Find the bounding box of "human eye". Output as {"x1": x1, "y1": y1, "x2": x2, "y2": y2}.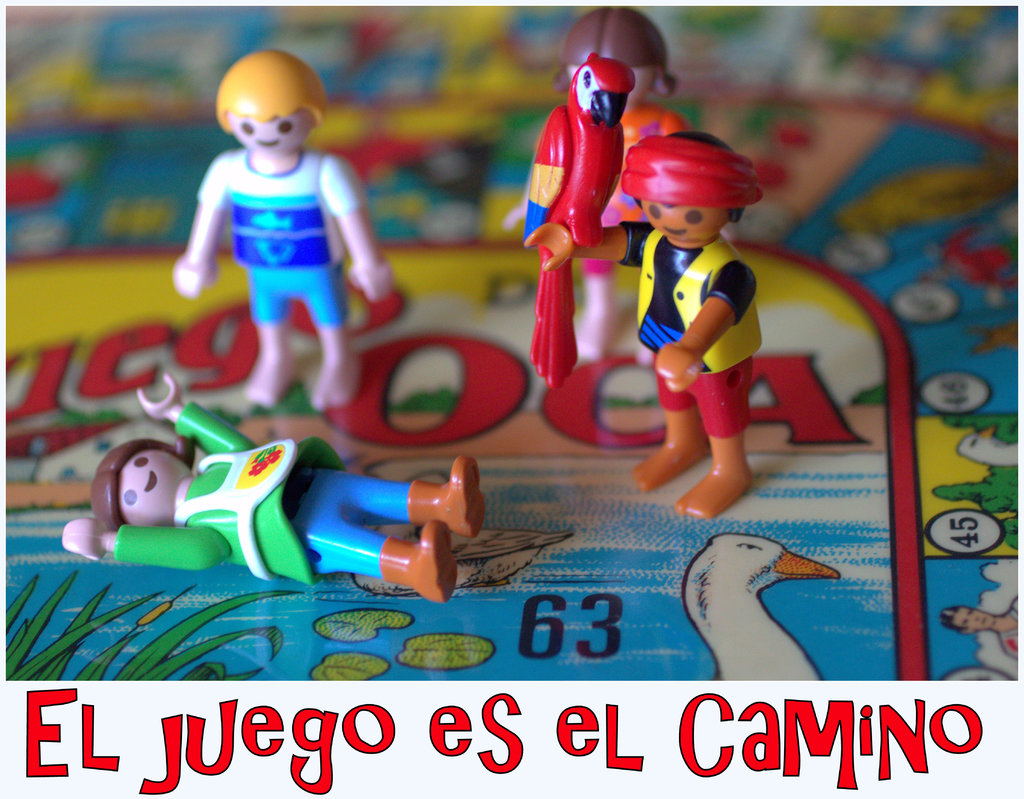
{"x1": 279, "y1": 120, "x2": 296, "y2": 134}.
